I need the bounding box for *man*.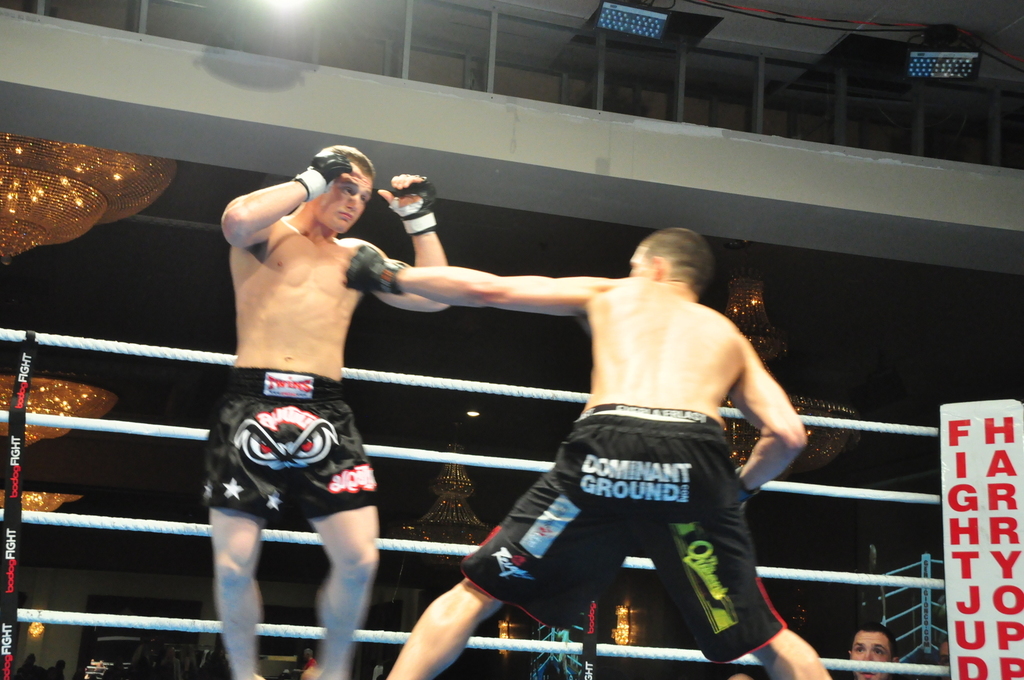
Here it is: 201,144,457,679.
